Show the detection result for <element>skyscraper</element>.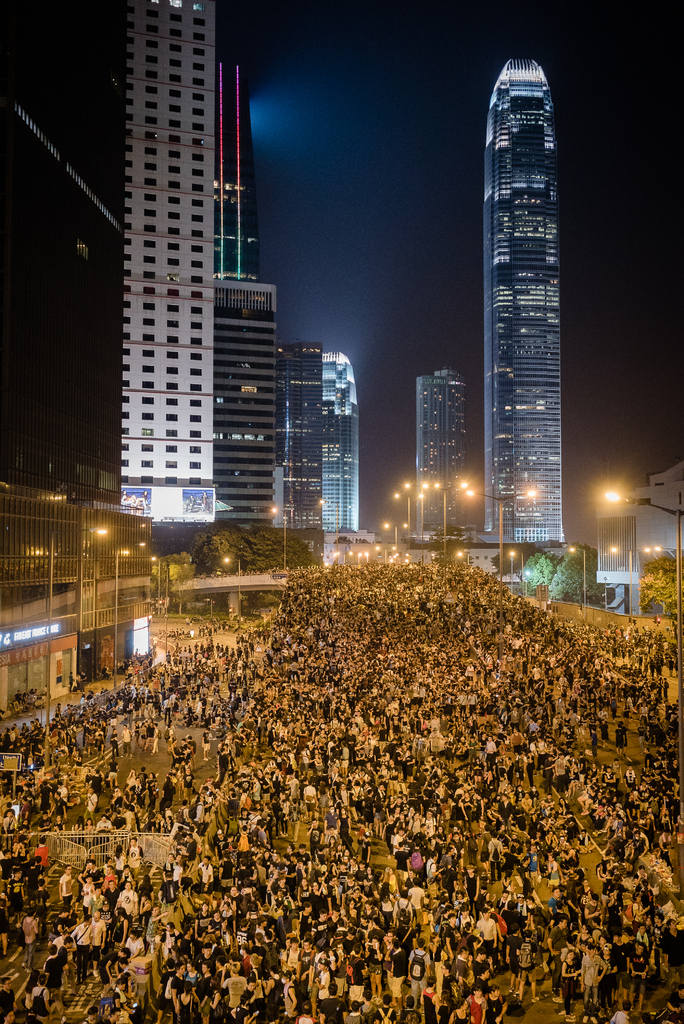
left=489, top=59, right=566, bottom=570.
